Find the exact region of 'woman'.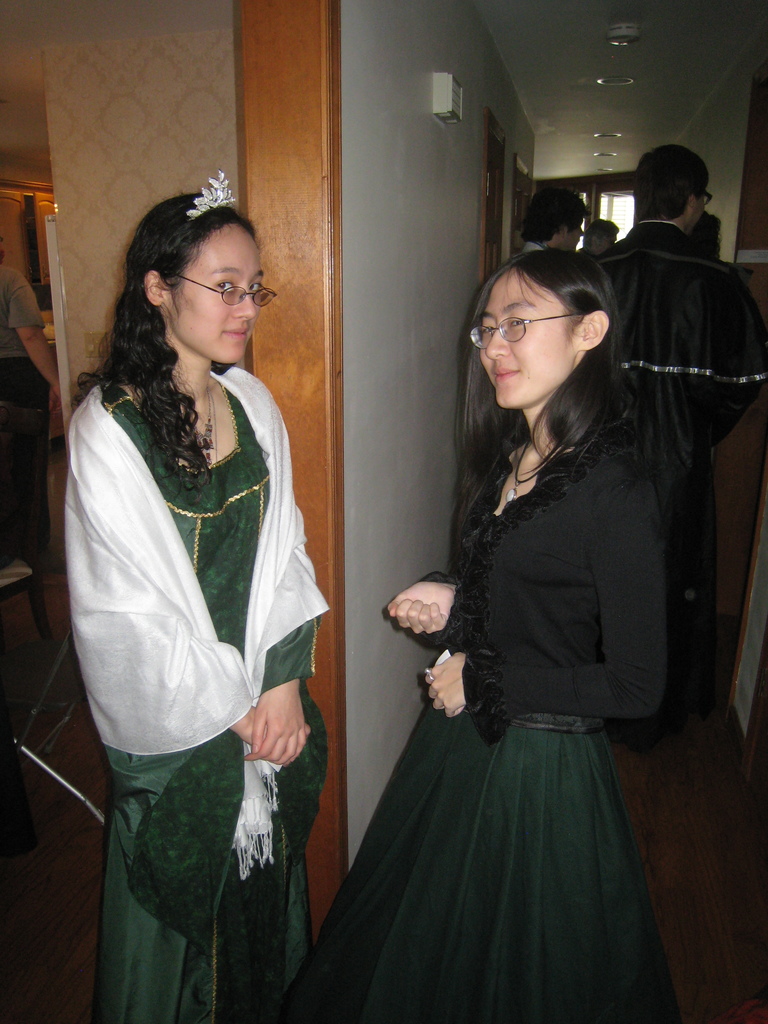
Exact region: (60,166,331,1020).
